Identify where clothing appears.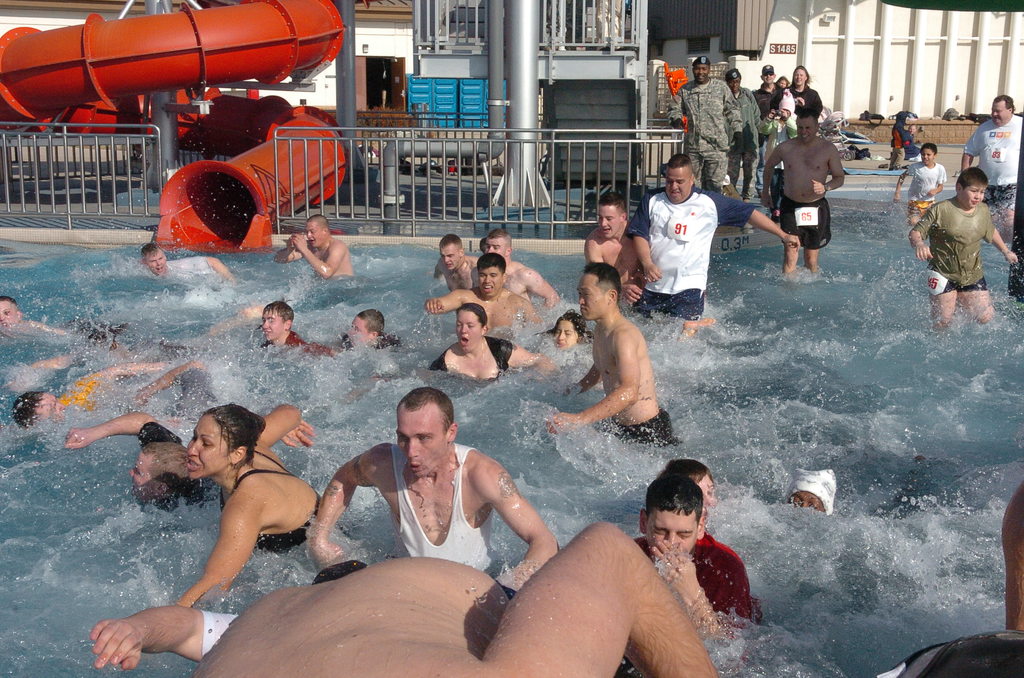
Appears at bbox(753, 86, 781, 127).
